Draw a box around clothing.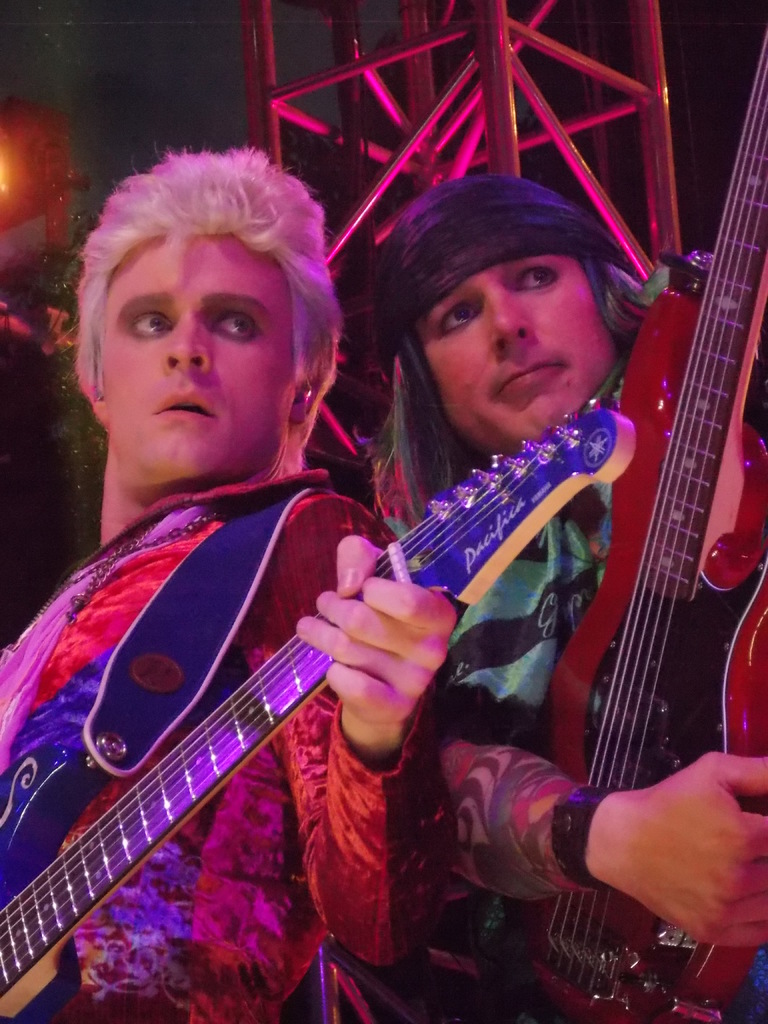
[382, 349, 767, 1023].
